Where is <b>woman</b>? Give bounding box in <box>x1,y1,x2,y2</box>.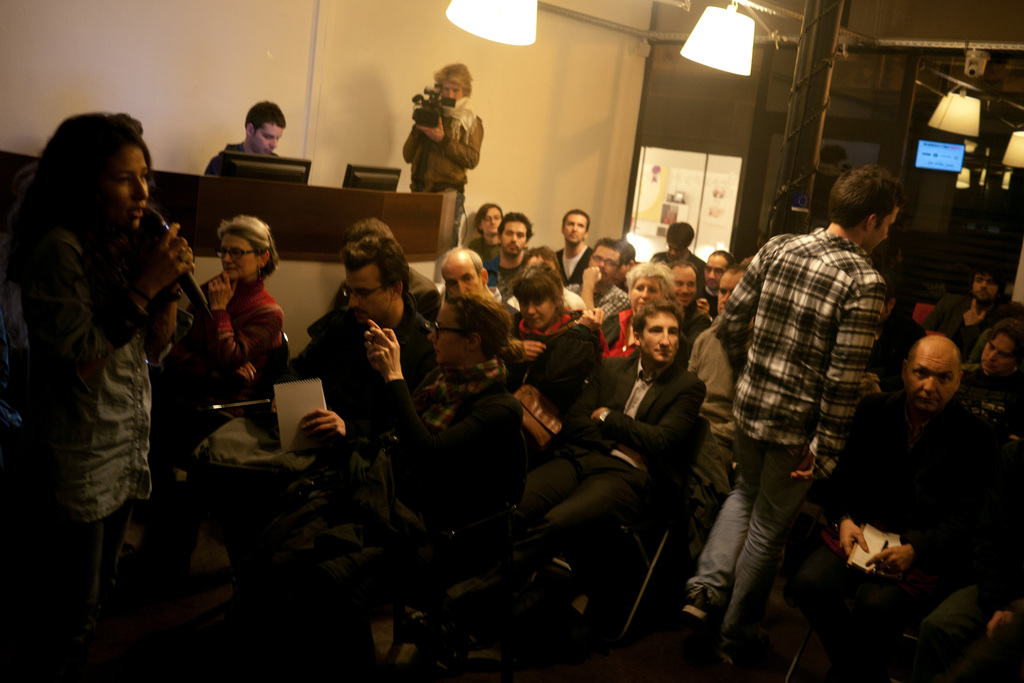
<box>116,212,287,568</box>.
